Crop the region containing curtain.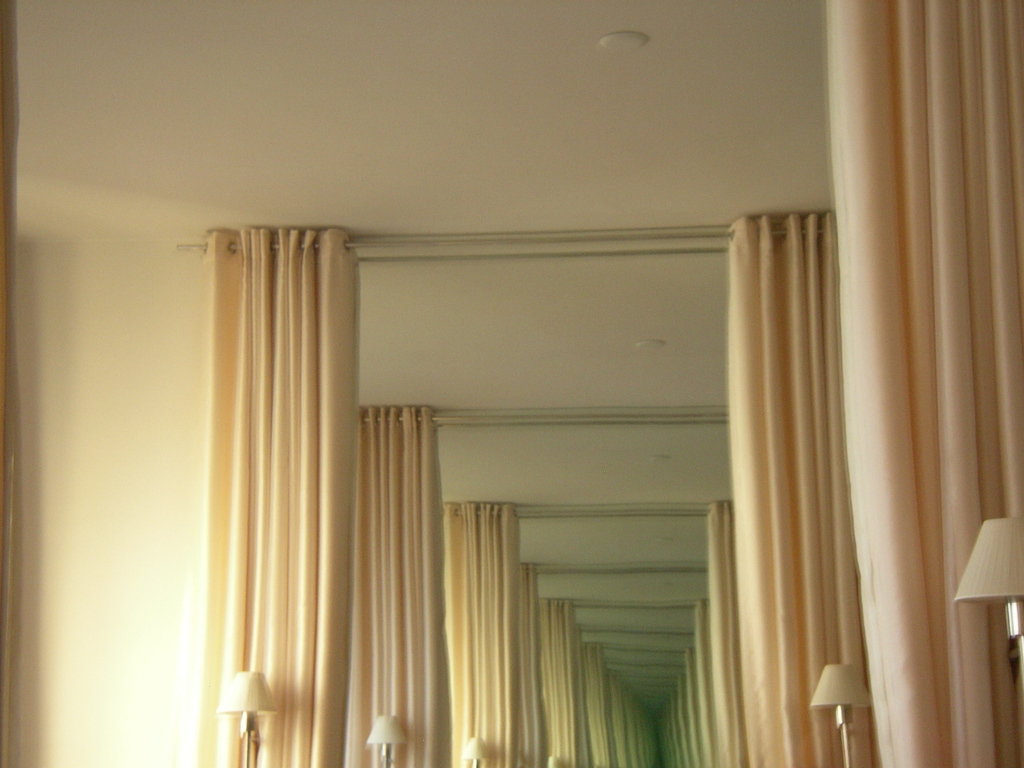
Crop region: <region>438, 495, 522, 767</region>.
